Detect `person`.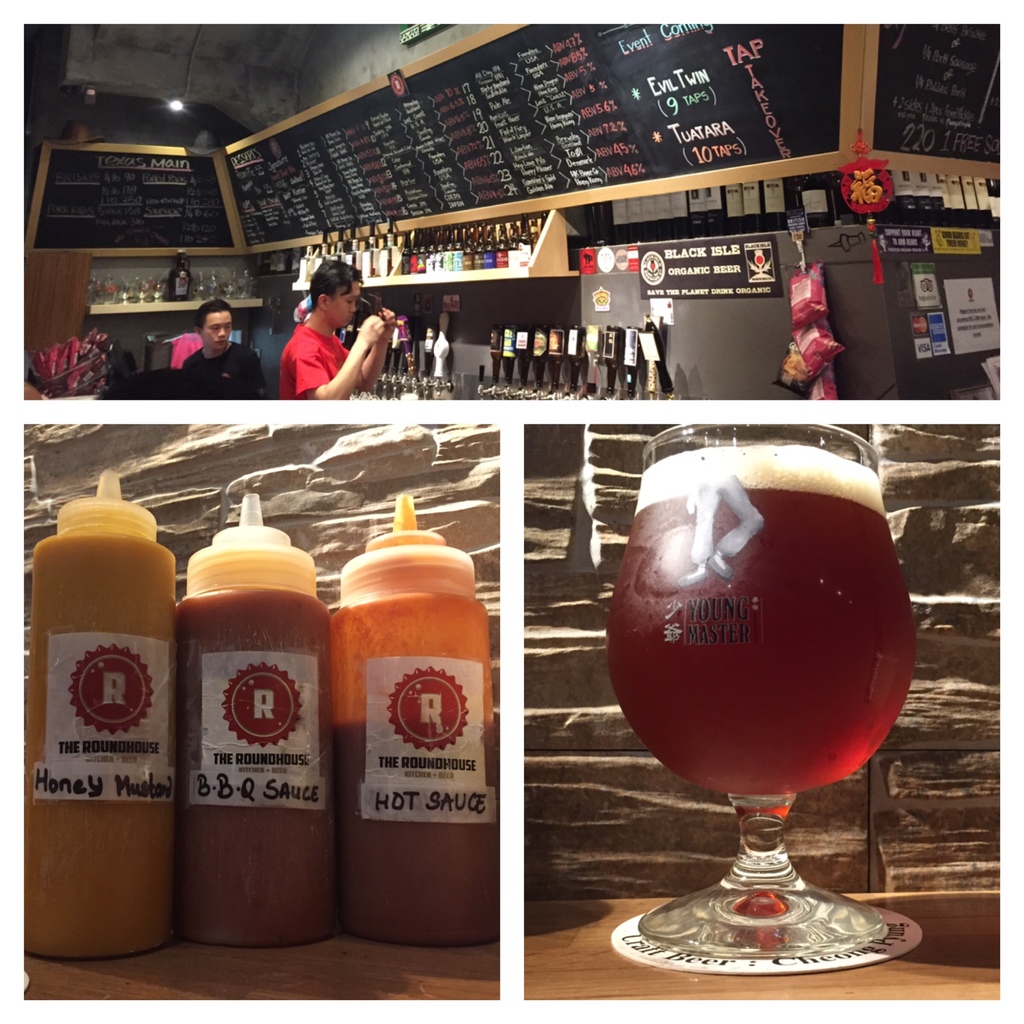
Detected at [174,298,256,406].
